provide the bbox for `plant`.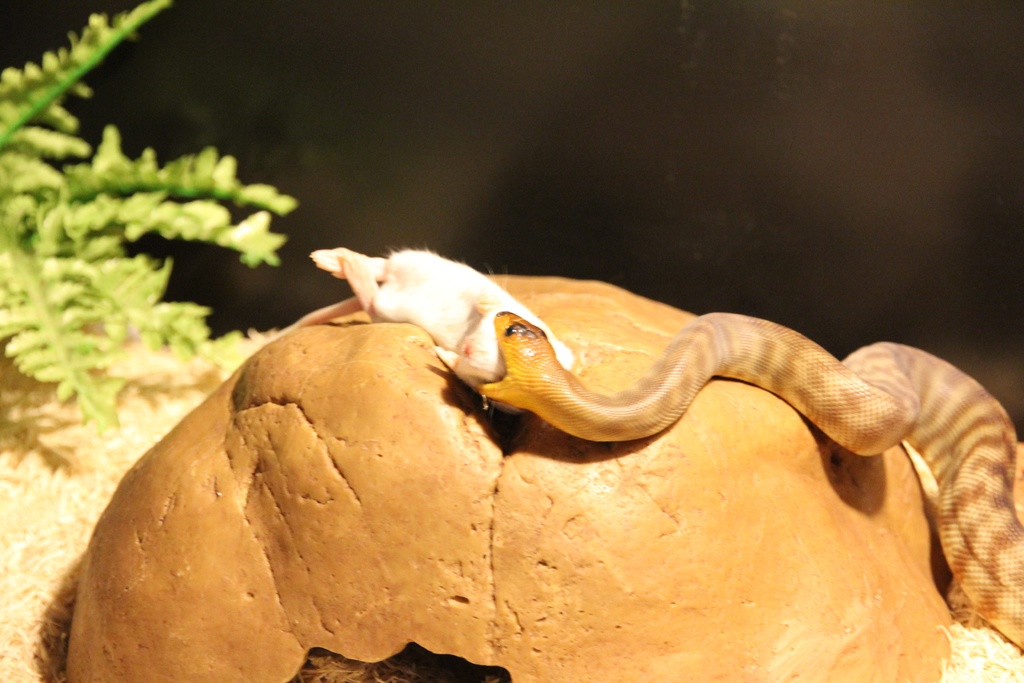
locate(0, 0, 310, 439).
